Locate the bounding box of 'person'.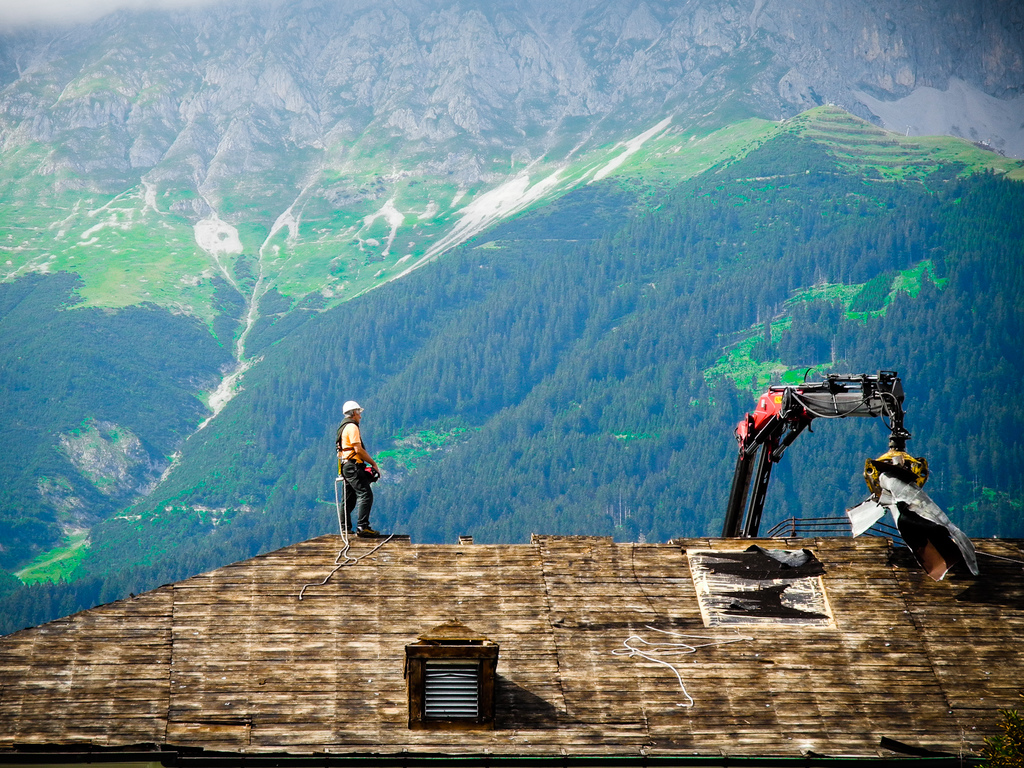
Bounding box: crop(336, 399, 380, 533).
